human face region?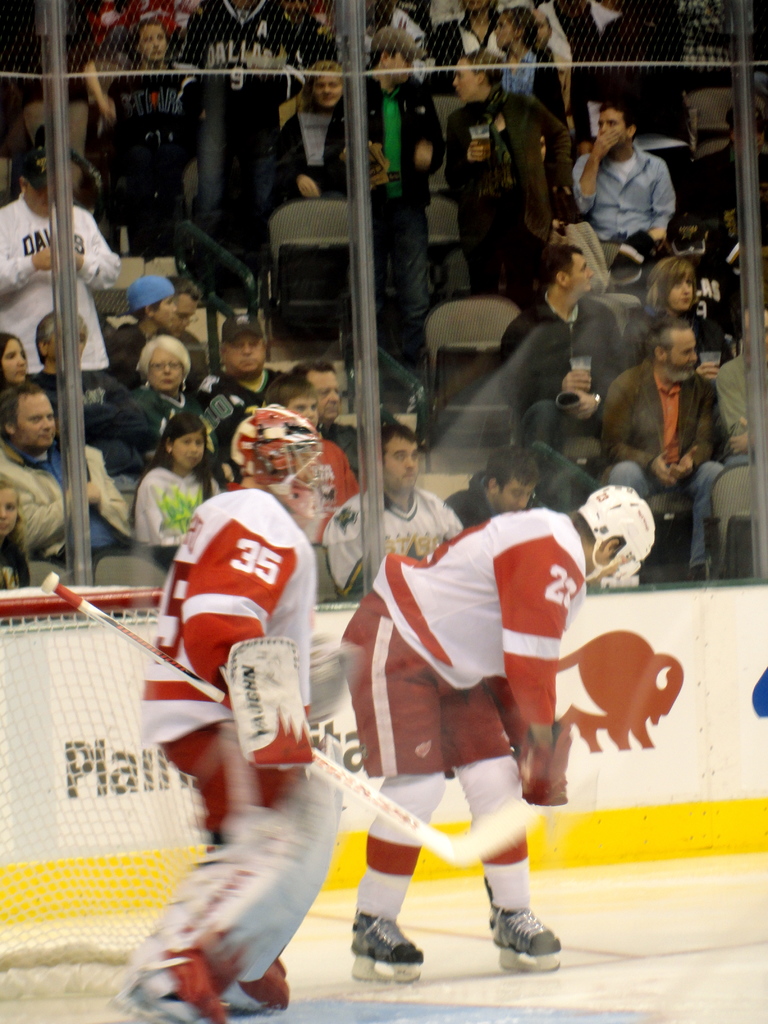
crop(536, 11, 548, 45)
